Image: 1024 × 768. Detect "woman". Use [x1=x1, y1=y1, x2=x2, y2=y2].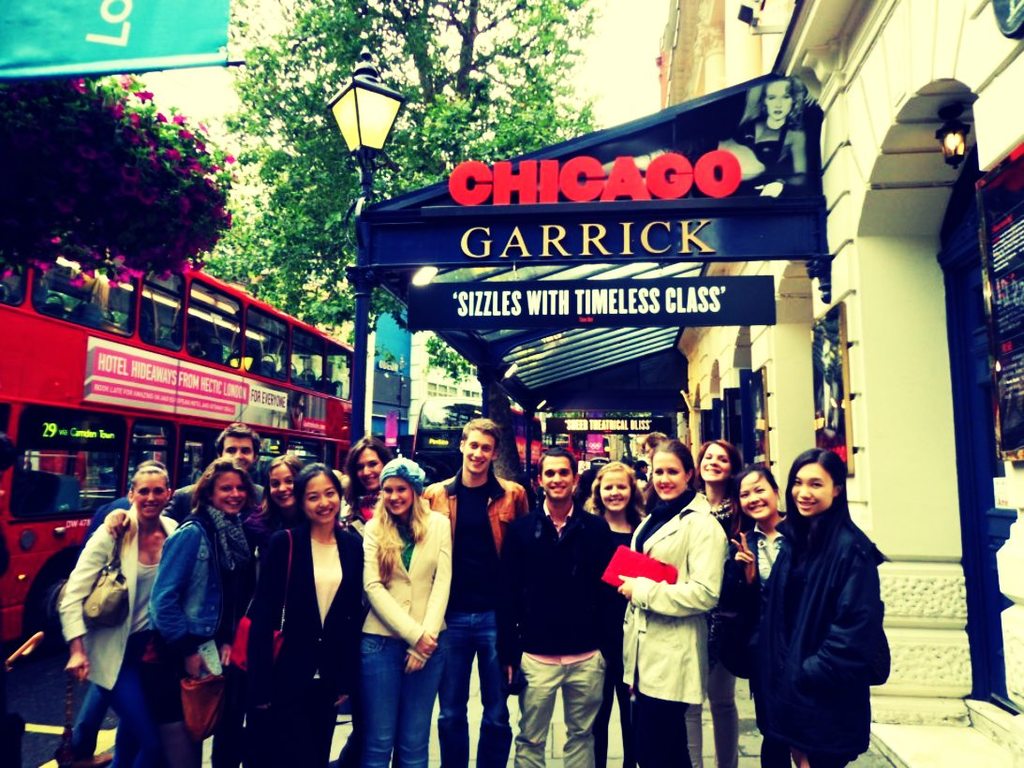
[x1=146, y1=454, x2=254, y2=767].
